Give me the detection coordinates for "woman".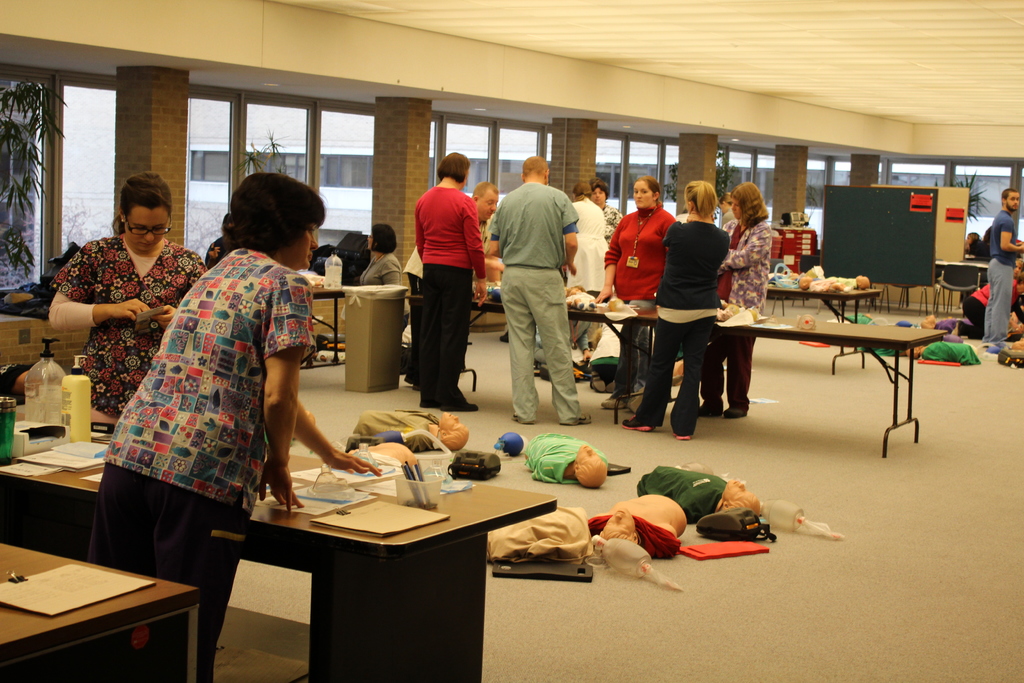
(left=35, top=169, right=216, bottom=423).
